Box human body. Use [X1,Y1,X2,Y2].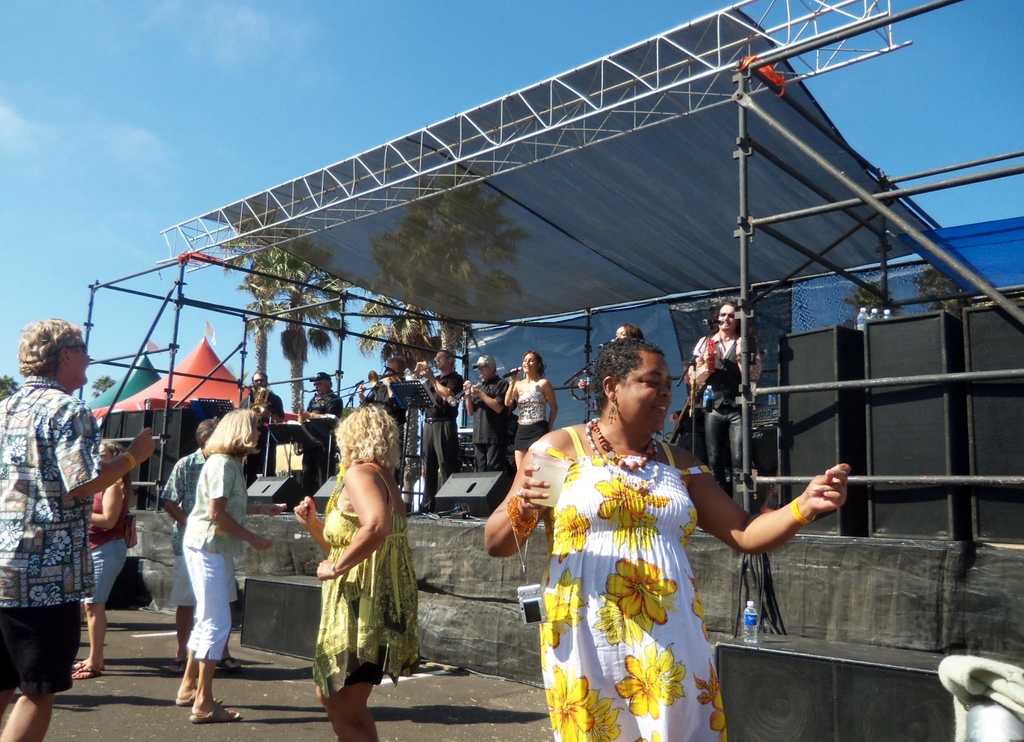
[304,430,413,720].
